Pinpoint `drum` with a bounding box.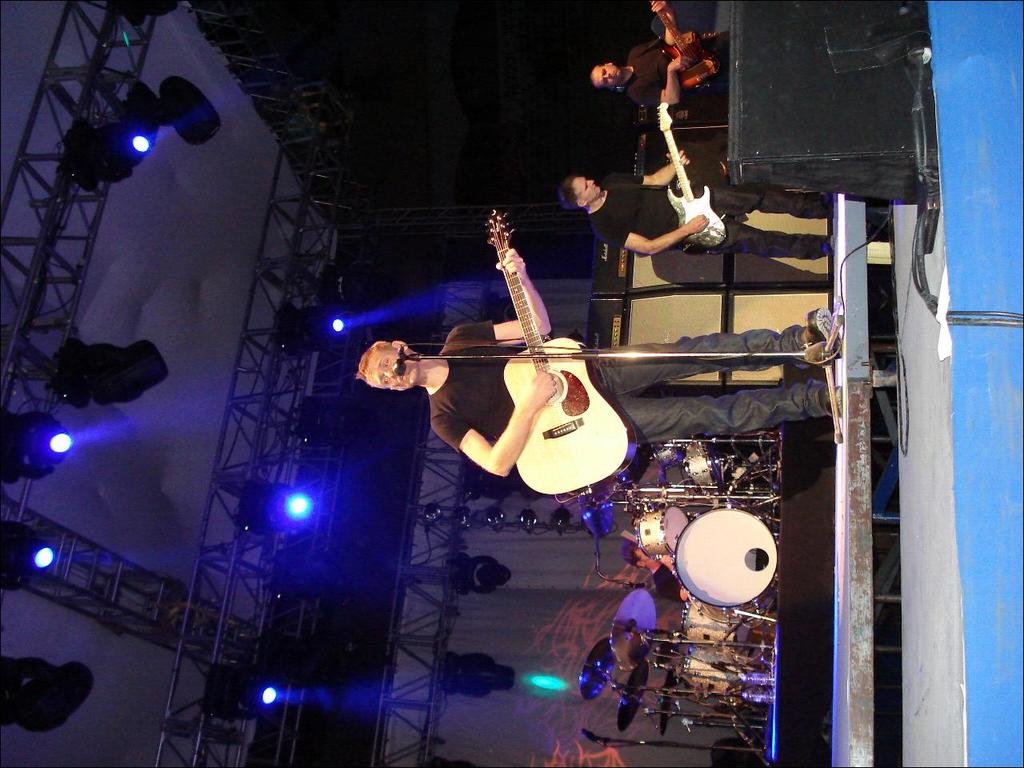
682:646:750:706.
